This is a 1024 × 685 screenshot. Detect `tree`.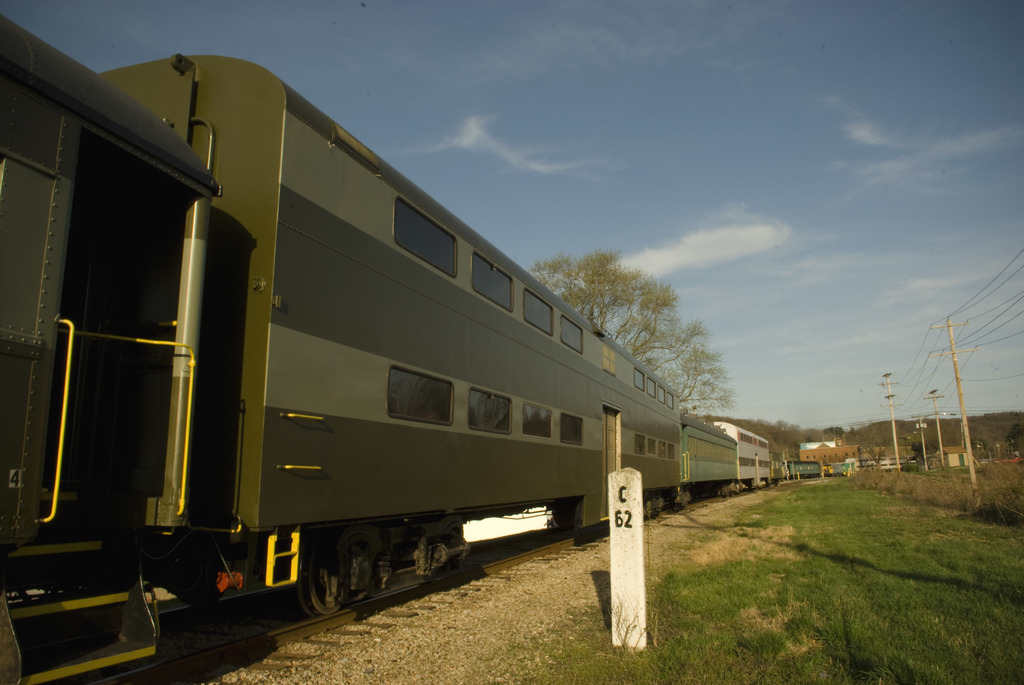
(1007,405,1023,462).
